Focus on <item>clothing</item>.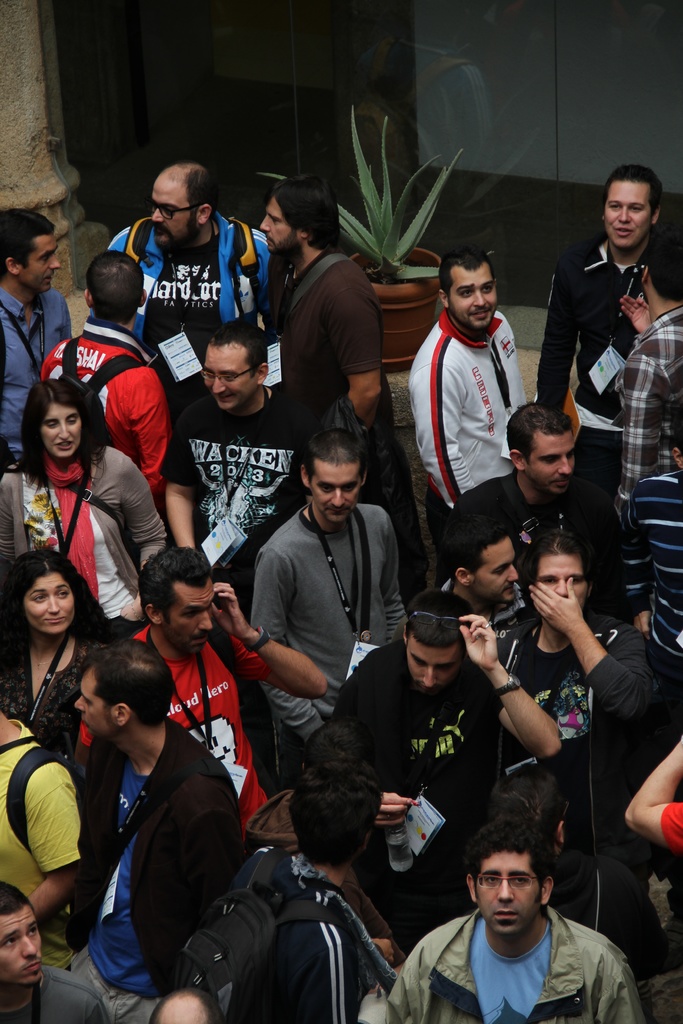
Focused at (left=111, top=214, right=272, bottom=342).
